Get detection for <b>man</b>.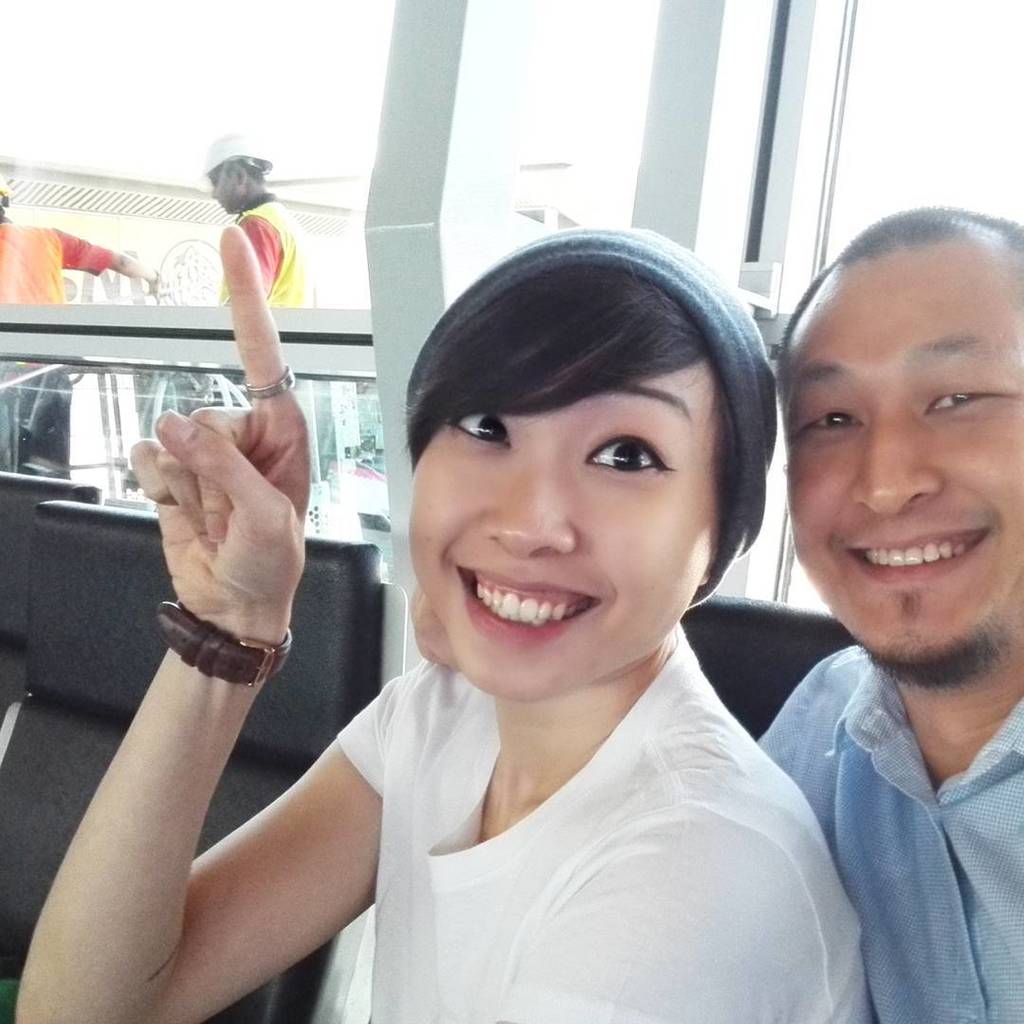
Detection: <region>203, 133, 311, 306</region>.
